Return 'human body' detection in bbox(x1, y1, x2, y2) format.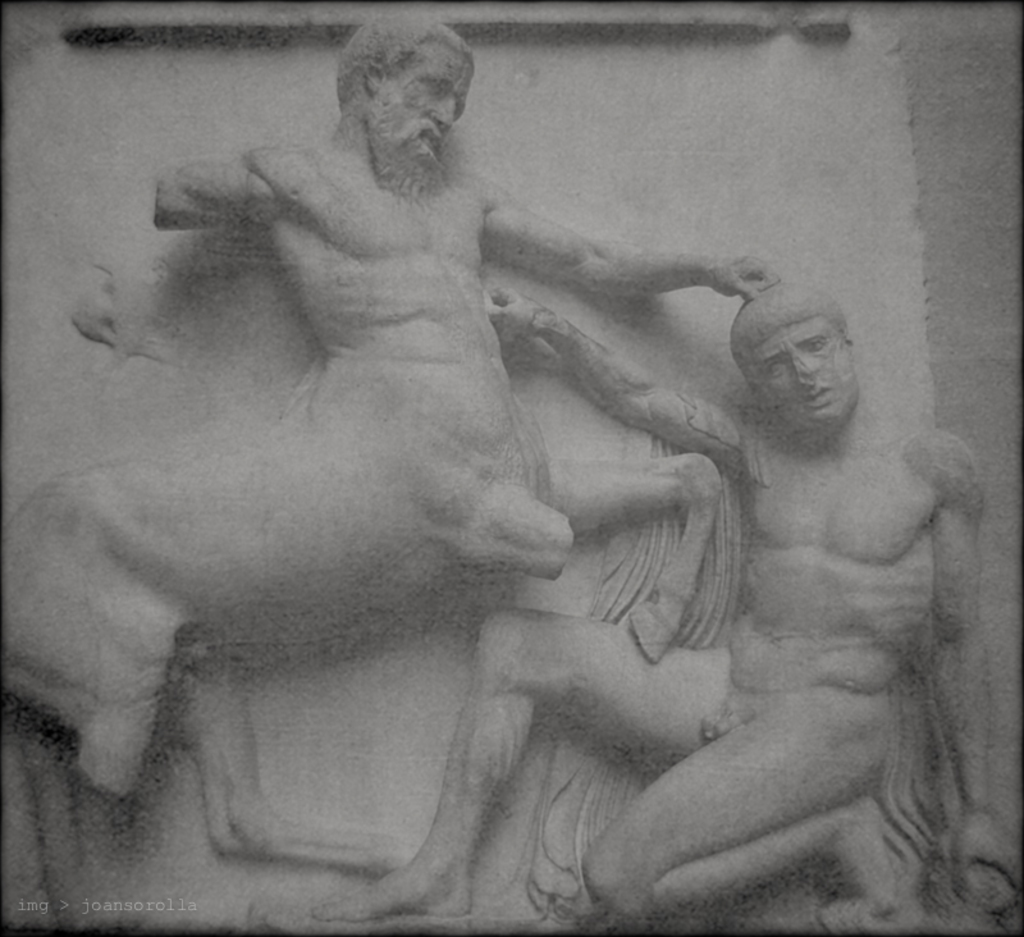
bbox(0, 119, 1006, 905).
